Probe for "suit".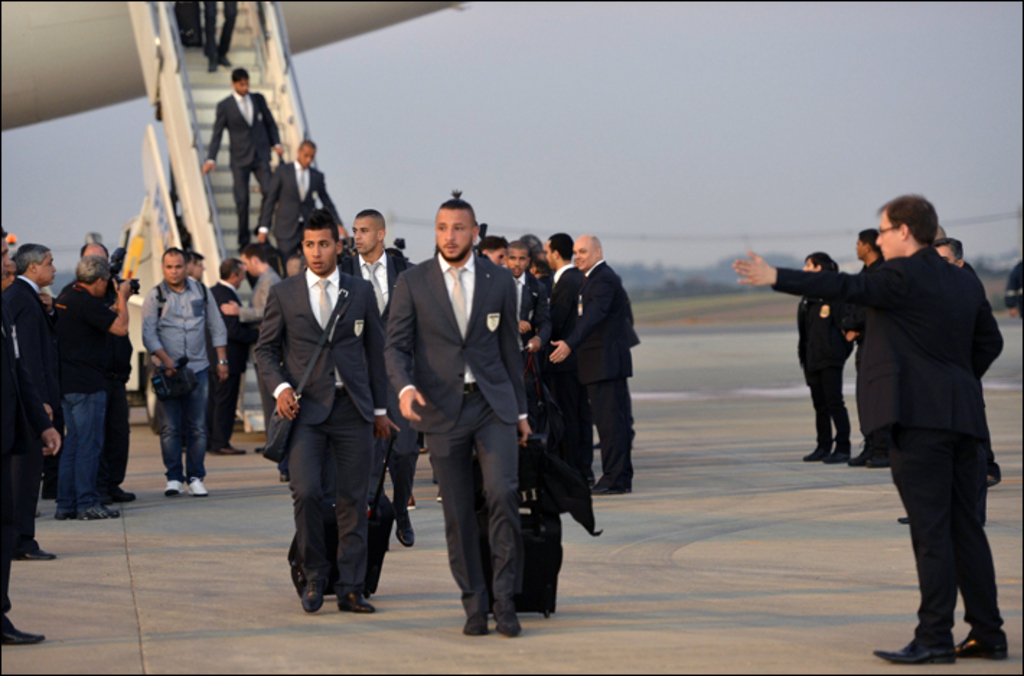
Probe result: x1=208 y1=94 x2=278 y2=246.
